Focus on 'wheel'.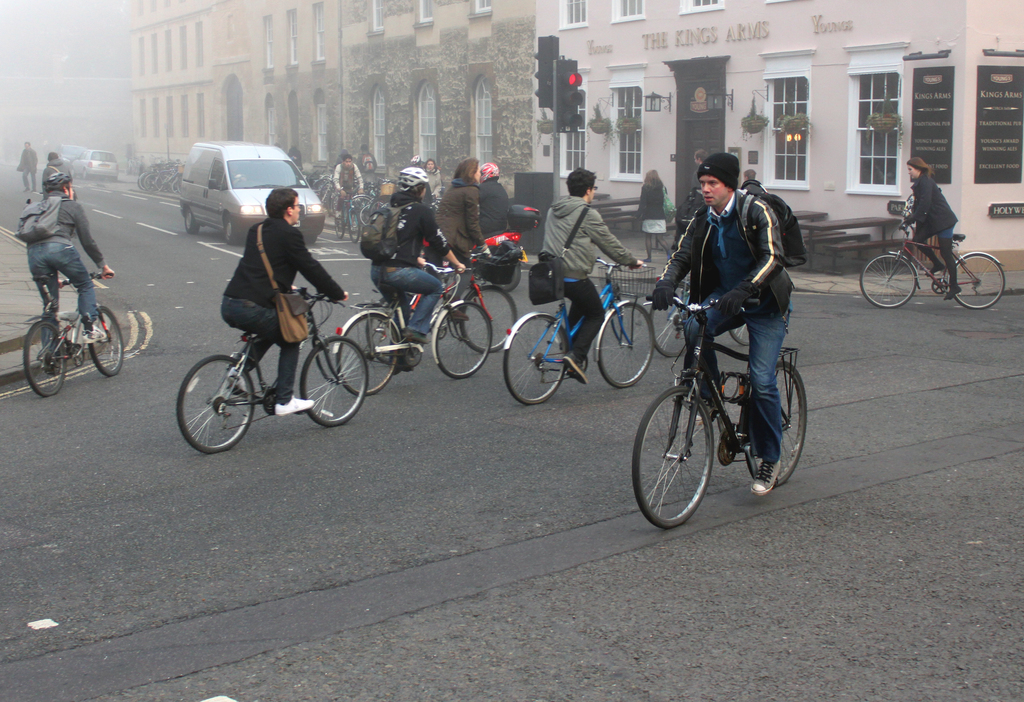
Focused at (x1=598, y1=303, x2=653, y2=388).
